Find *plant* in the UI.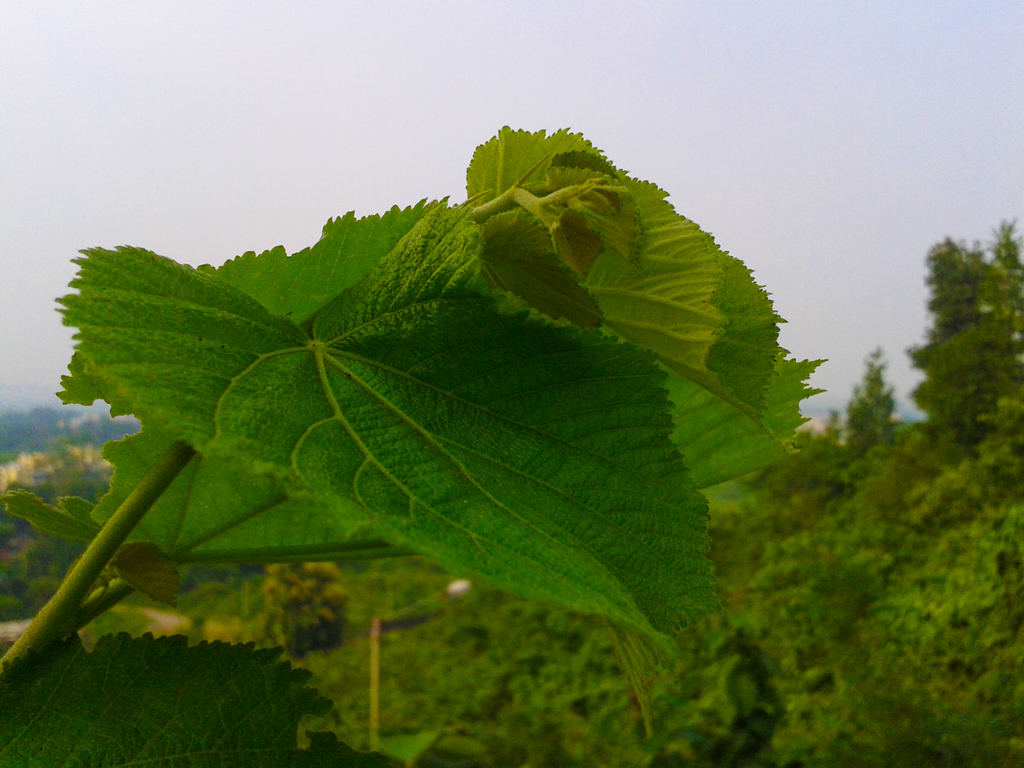
UI element at rect(0, 120, 833, 767).
